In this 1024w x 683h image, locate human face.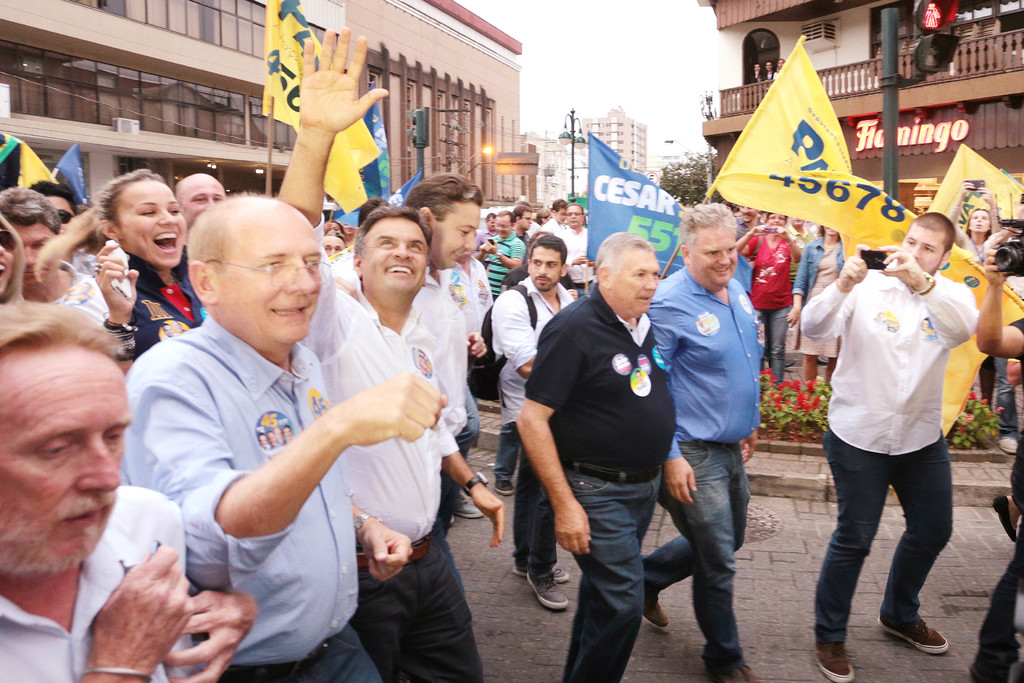
Bounding box: 216/206/324/339.
